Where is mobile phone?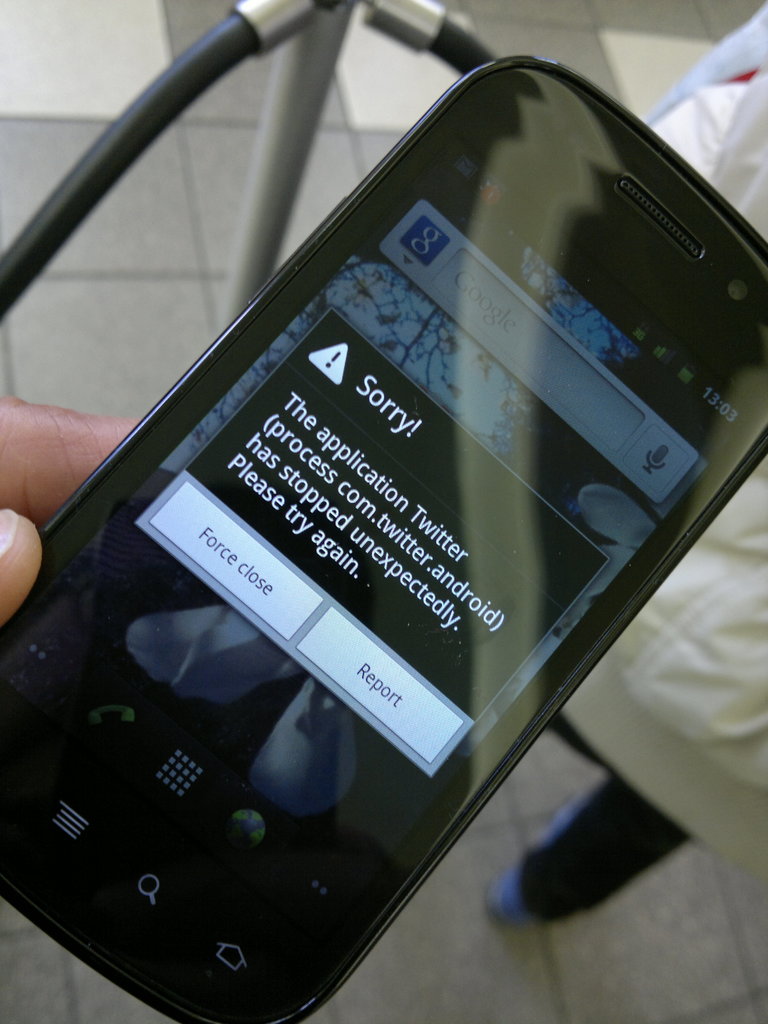
0/35/764/1023.
